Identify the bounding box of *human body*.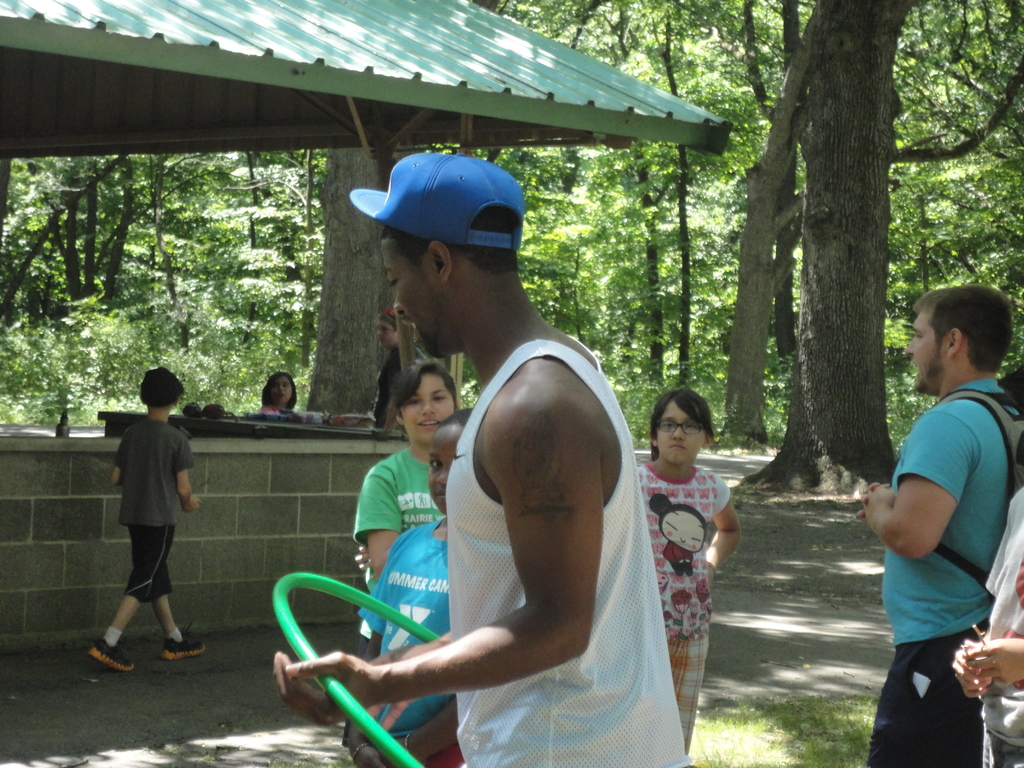
box(948, 485, 1023, 767).
